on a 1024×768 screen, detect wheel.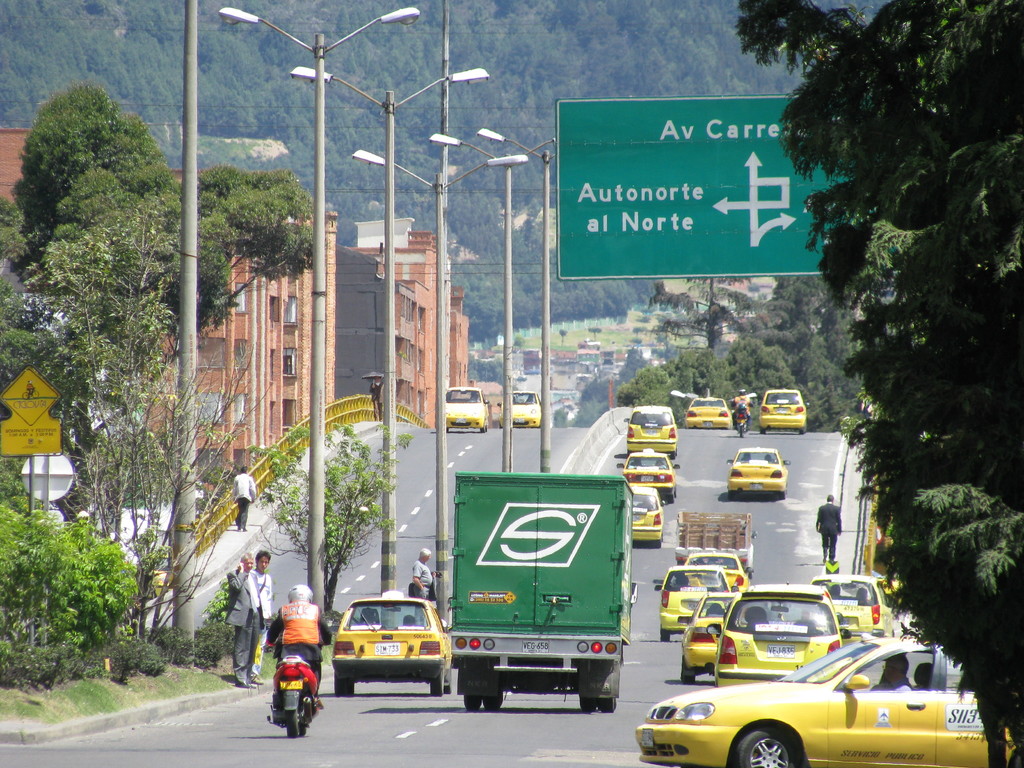
crop(737, 425, 749, 435).
